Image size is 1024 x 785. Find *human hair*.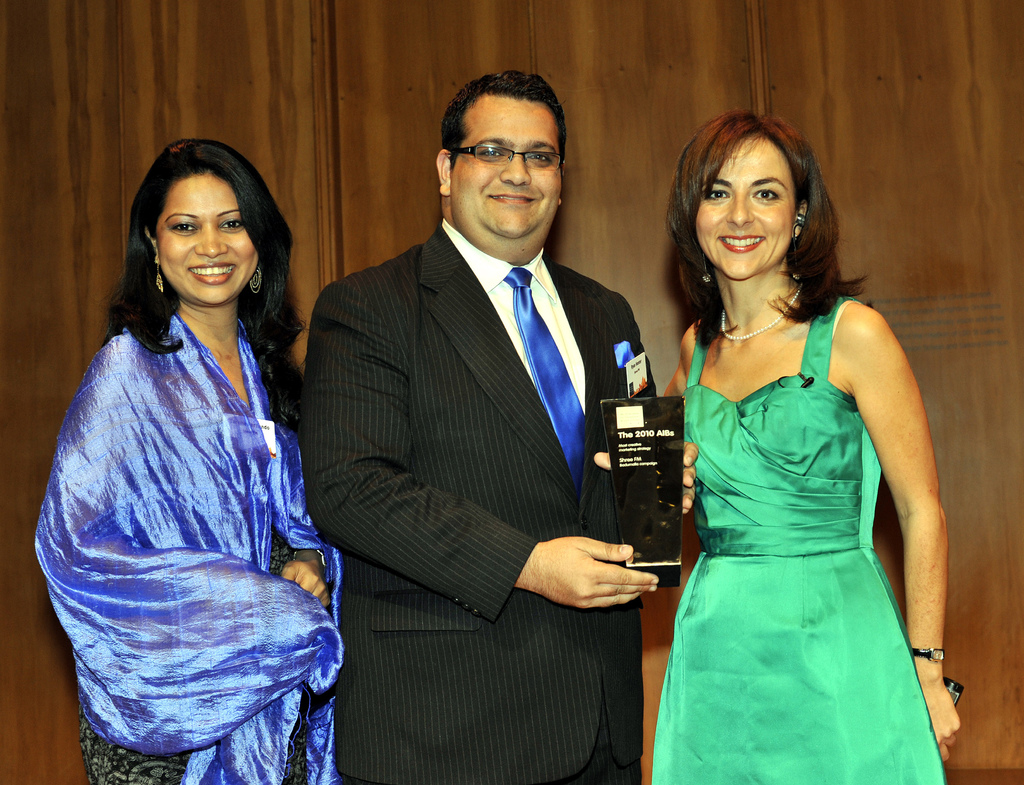
[x1=443, y1=63, x2=569, y2=170].
